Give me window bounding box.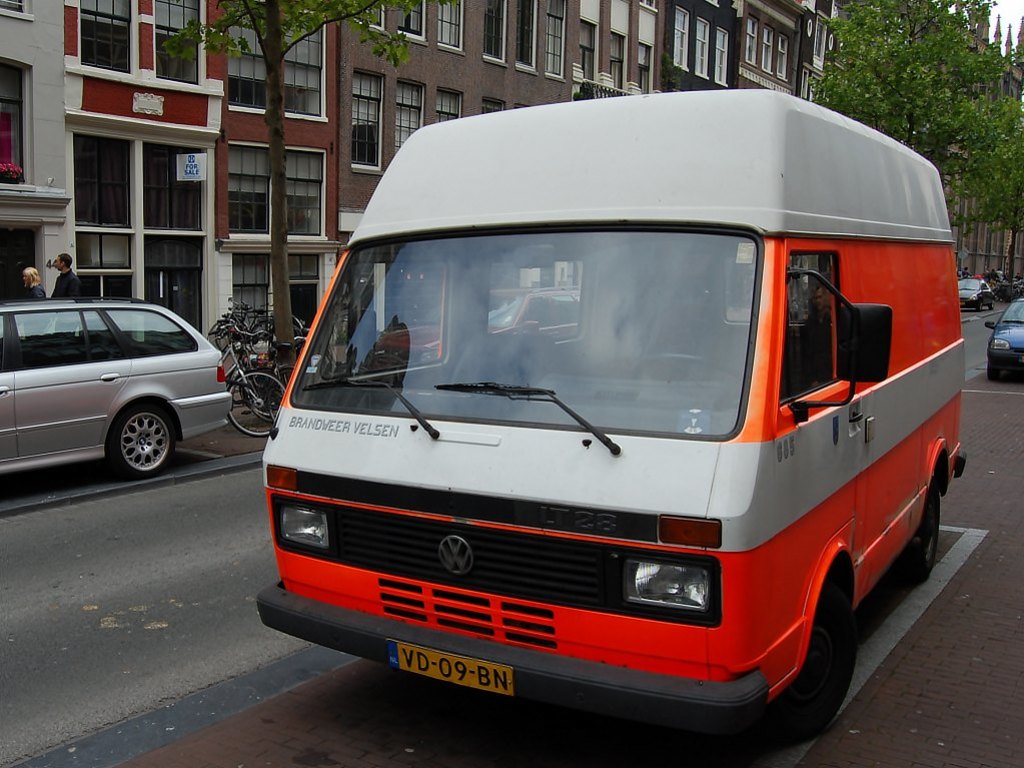
crop(607, 34, 626, 87).
